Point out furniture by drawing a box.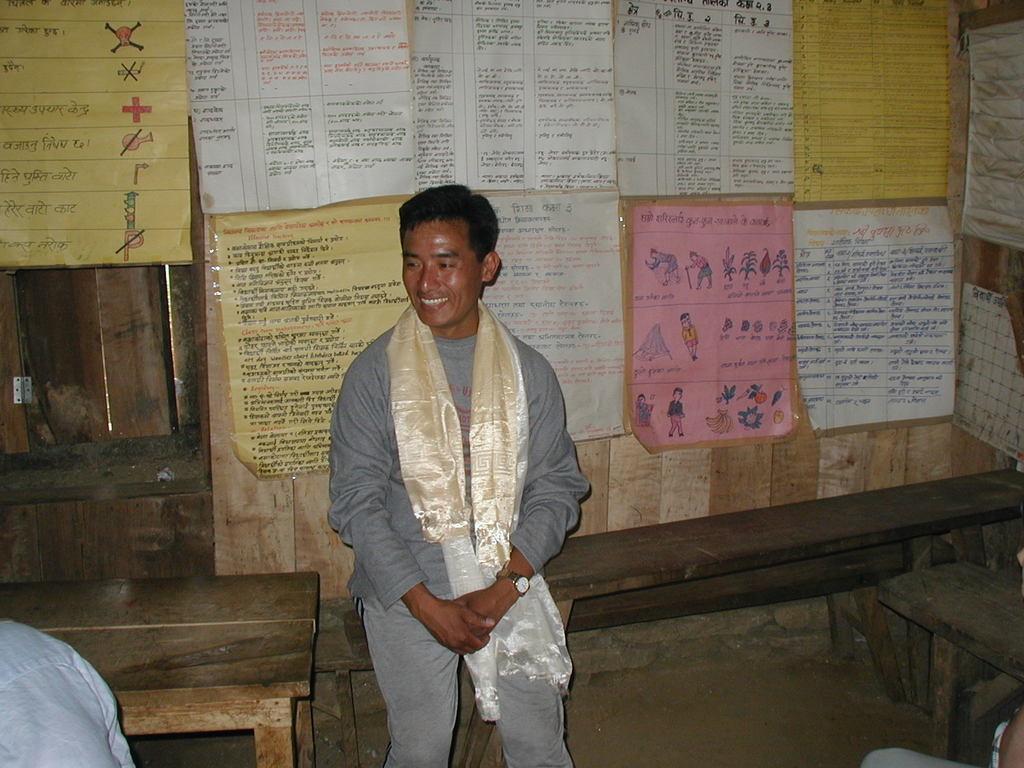
box(0, 571, 319, 767).
